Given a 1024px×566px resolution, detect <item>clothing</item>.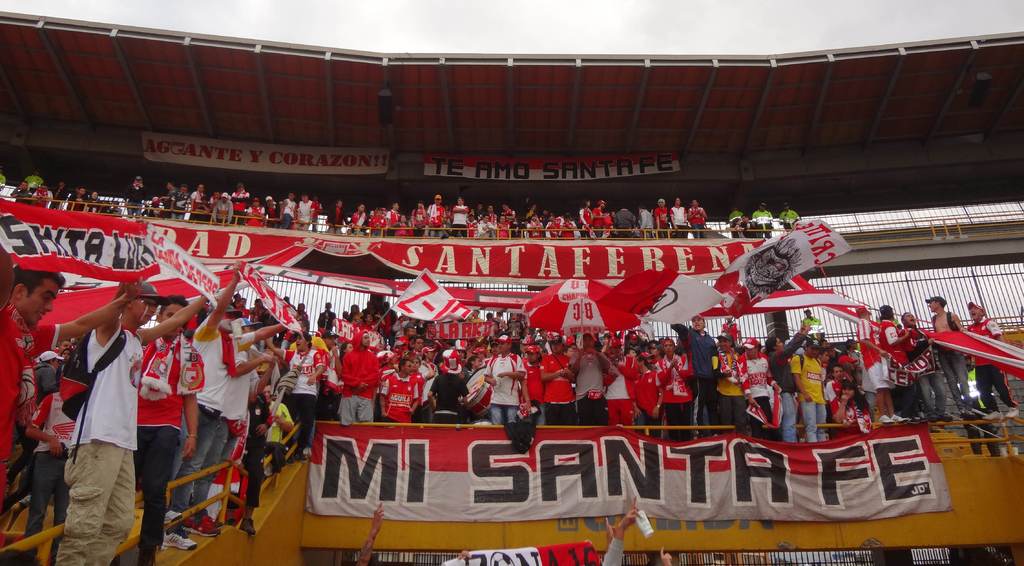
575 204 590 239.
